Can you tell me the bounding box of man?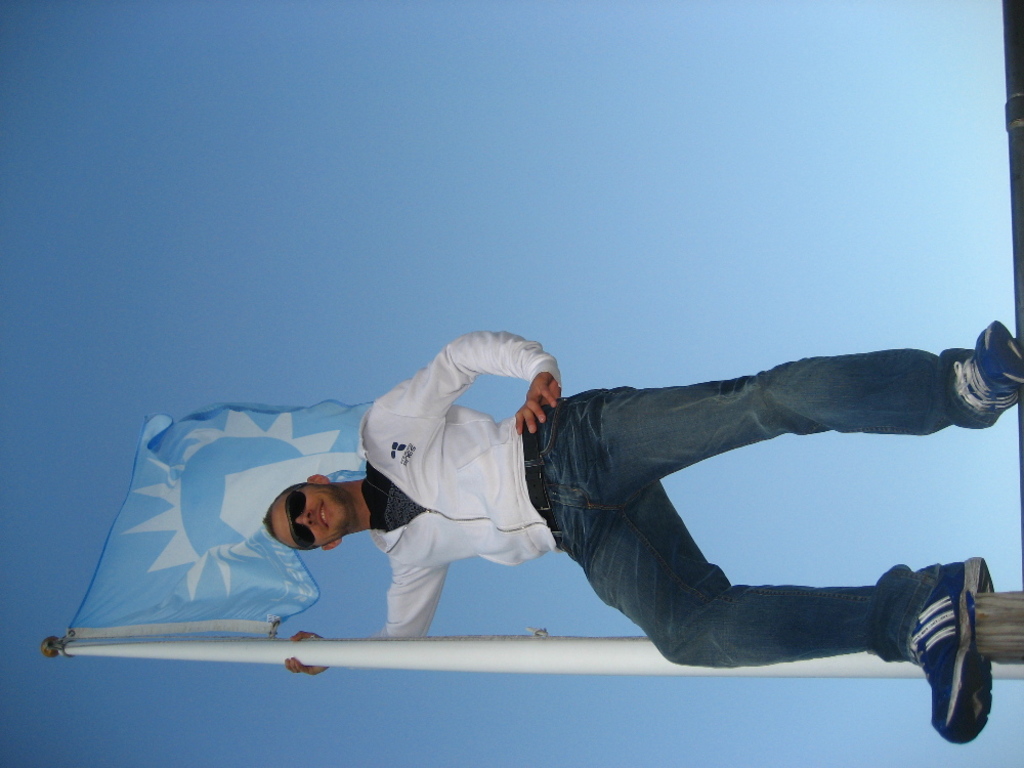
<bbox>301, 260, 1020, 735</bbox>.
